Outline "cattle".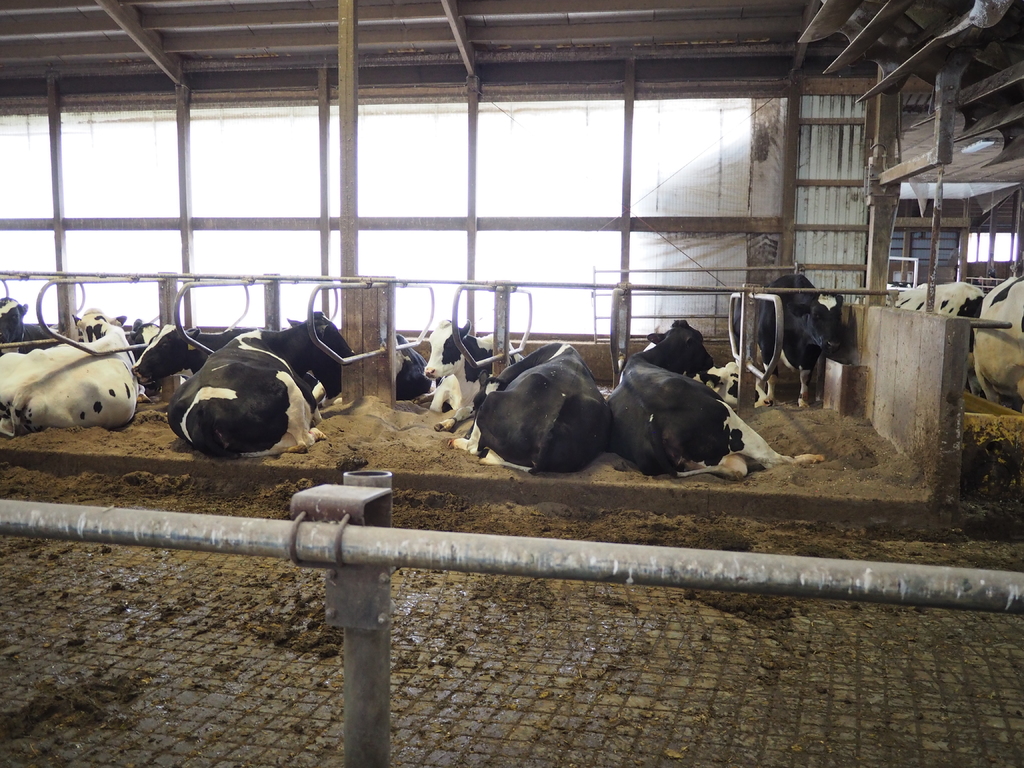
Outline: locate(759, 273, 840, 408).
